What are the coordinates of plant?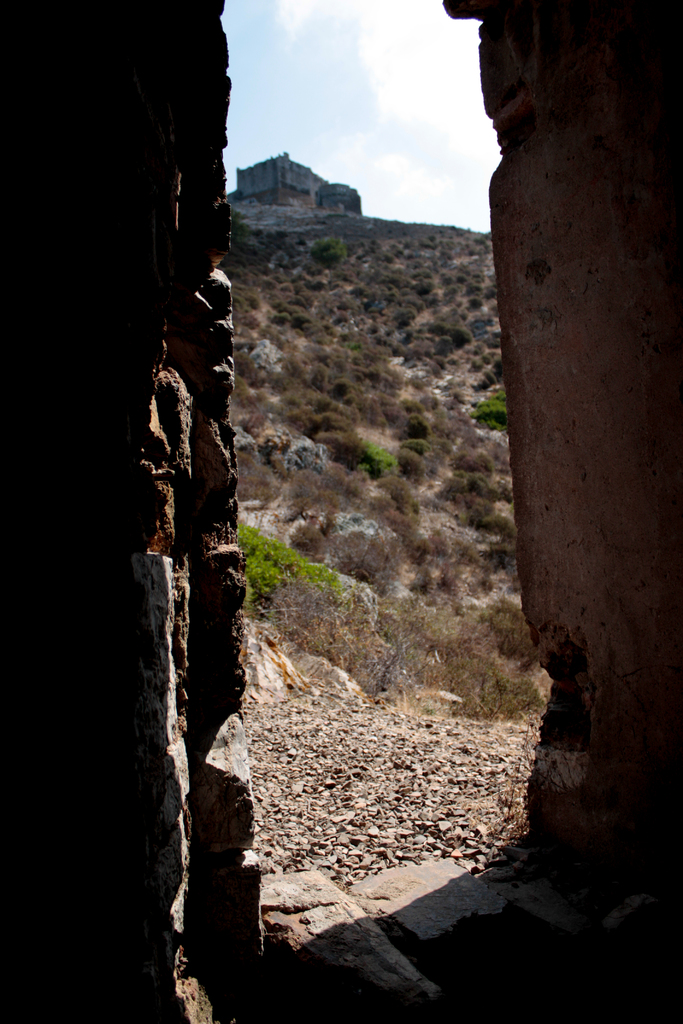
crop(434, 334, 451, 360).
